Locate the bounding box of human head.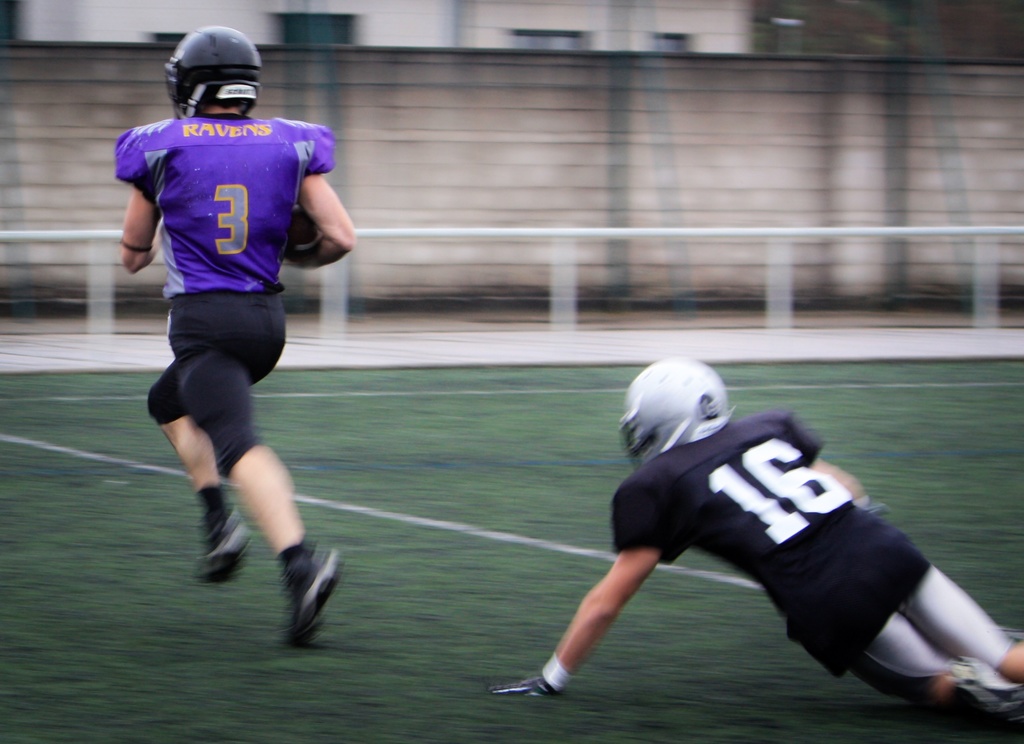
Bounding box: [left=623, top=361, right=725, bottom=459].
